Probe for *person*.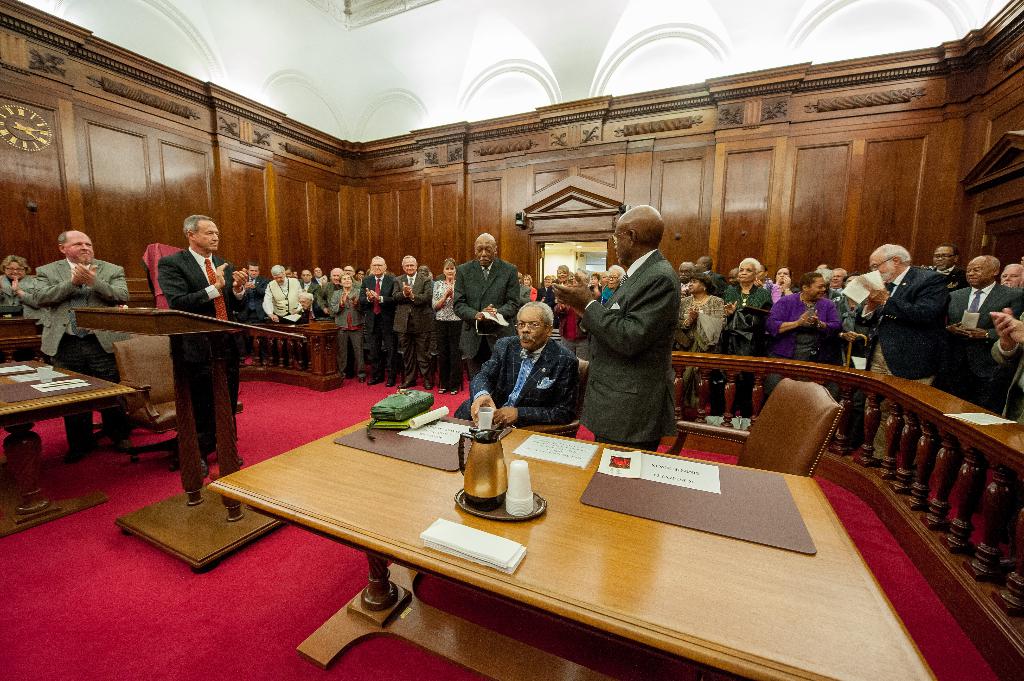
Probe result: 680,273,728,355.
